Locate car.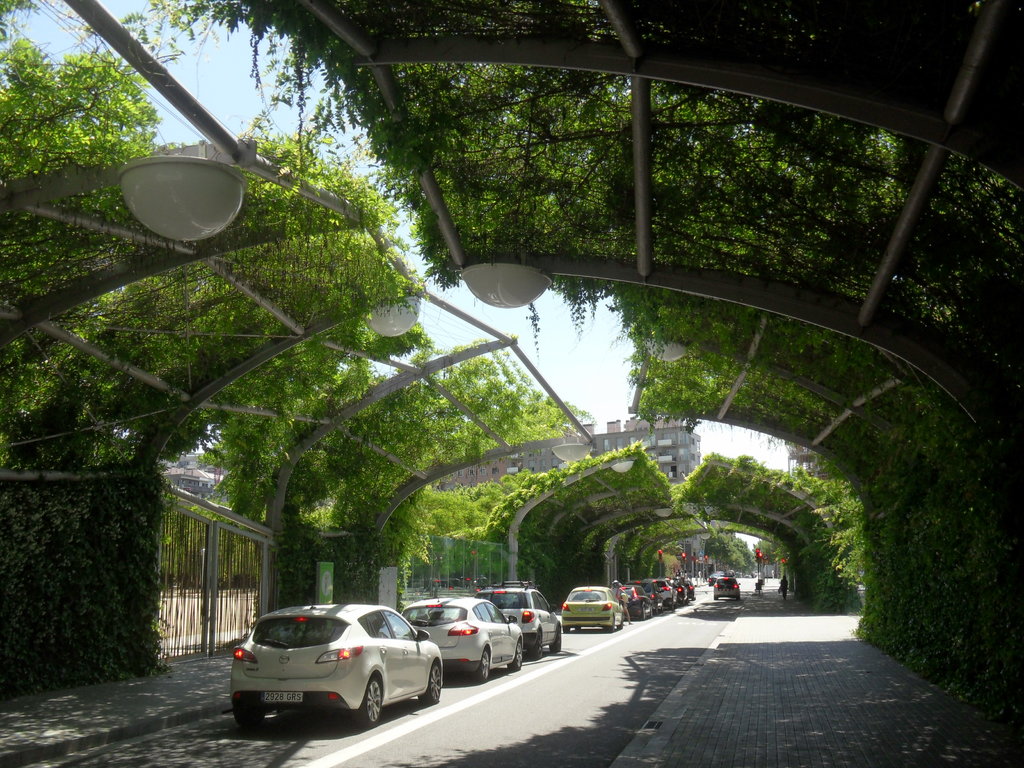
Bounding box: locate(714, 576, 741, 597).
